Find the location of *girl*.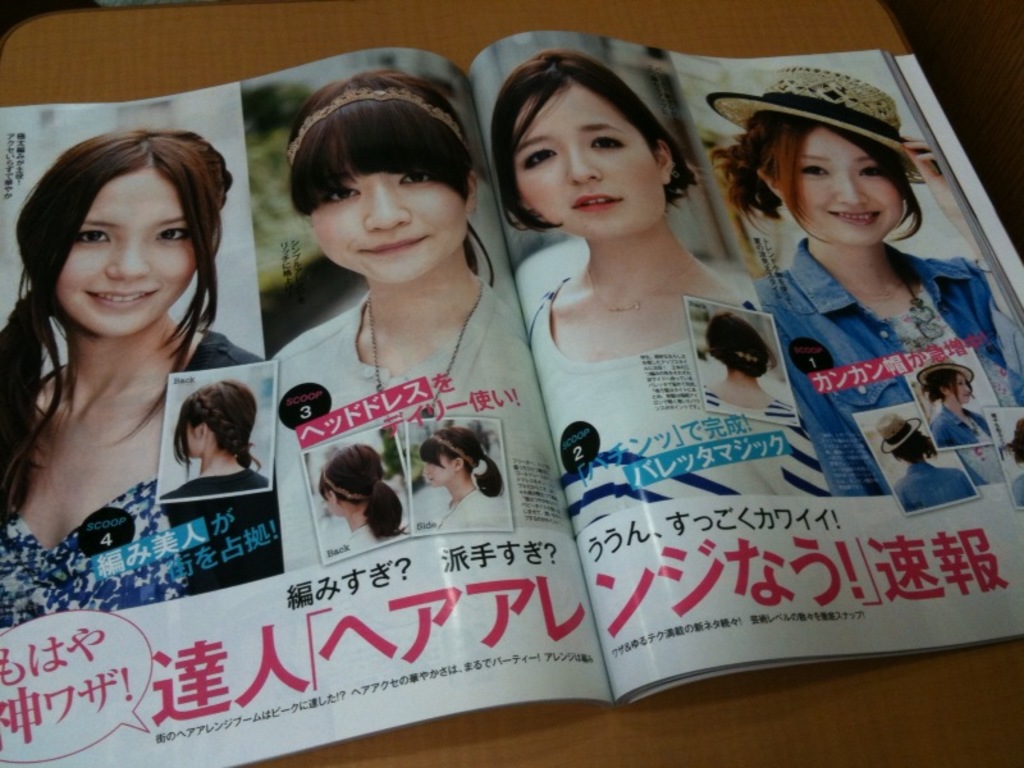
Location: [876, 403, 984, 520].
